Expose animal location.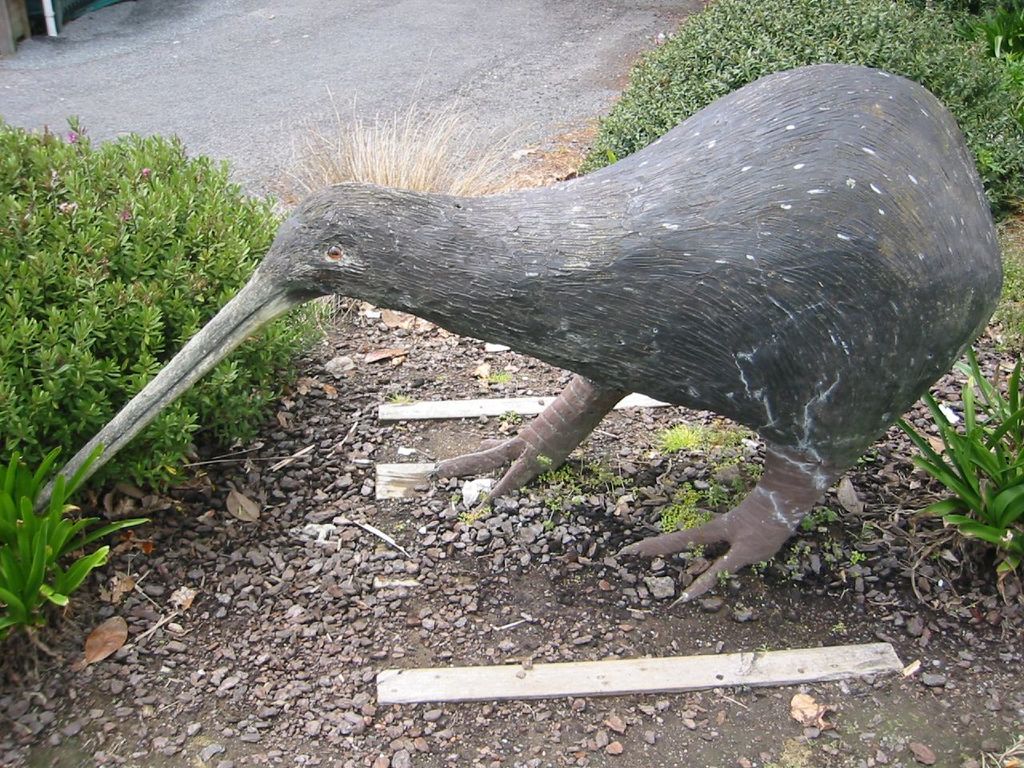
Exposed at 34,65,1003,613.
